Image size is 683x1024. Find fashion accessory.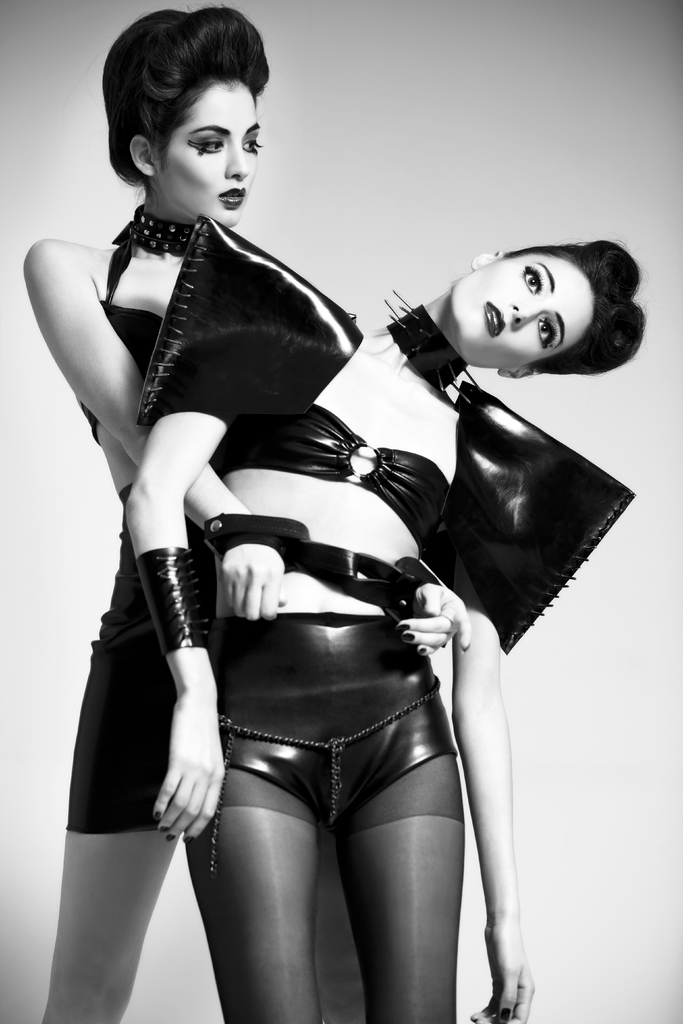
(x1=110, y1=206, x2=195, y2=257).
